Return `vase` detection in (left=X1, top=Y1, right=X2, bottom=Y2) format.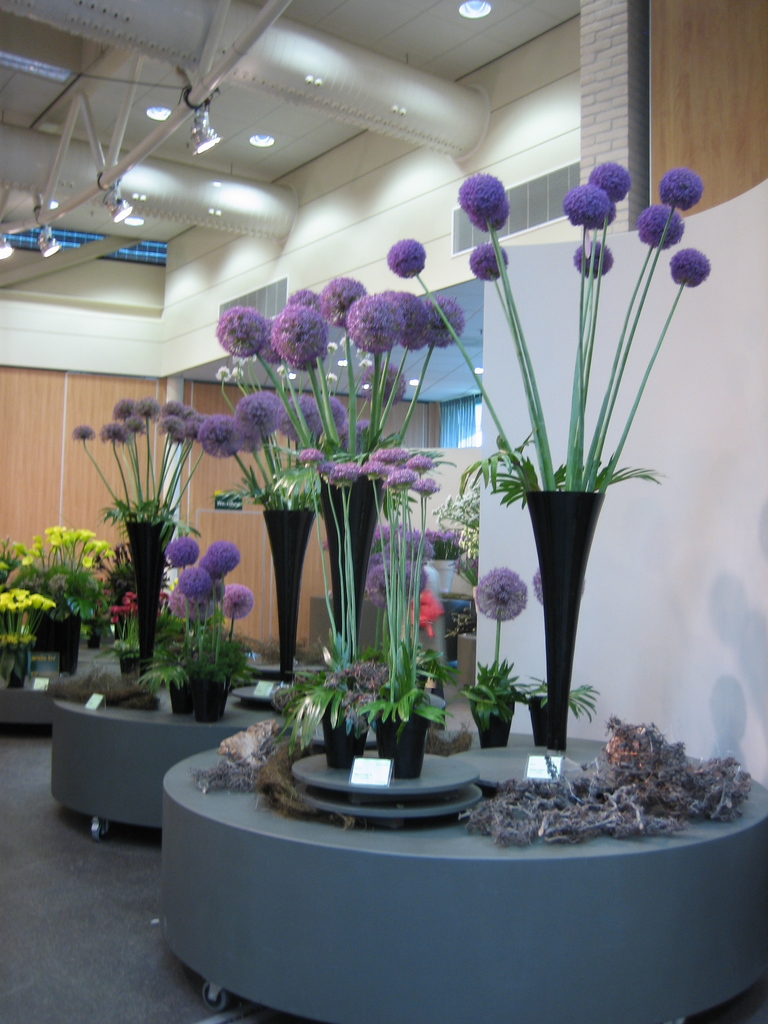
(left=25, top=593, right=72, bottom=657).
